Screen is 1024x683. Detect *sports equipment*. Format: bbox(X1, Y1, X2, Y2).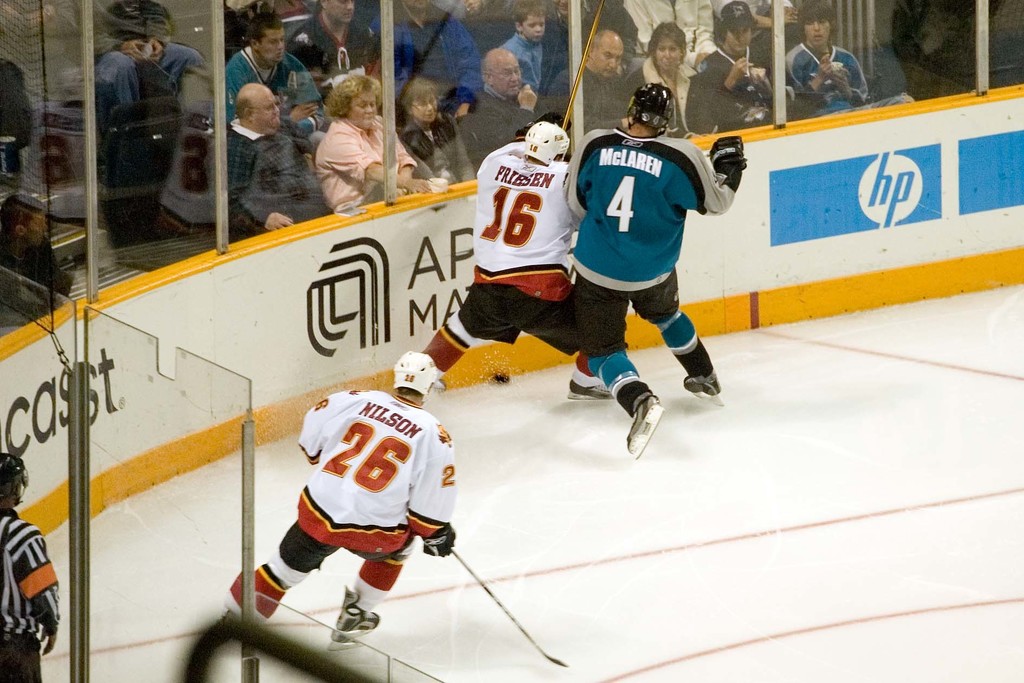
bbox(391, 349, 440, 399).
